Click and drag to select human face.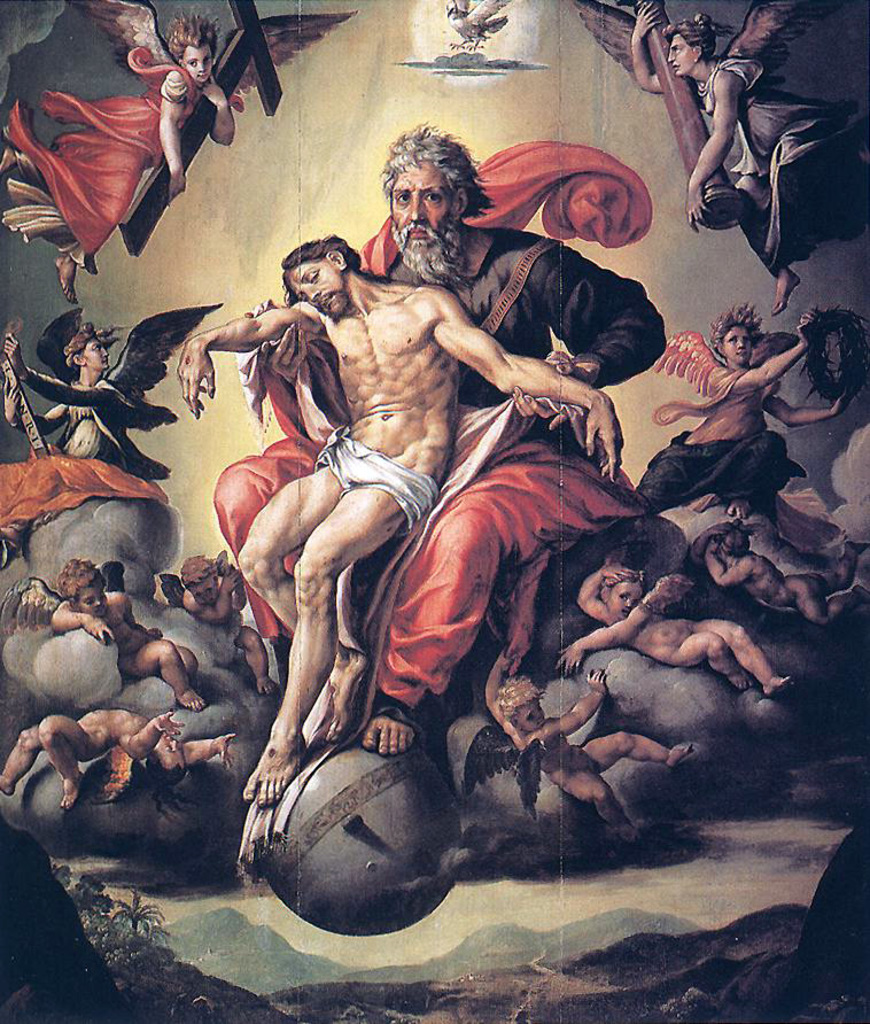
Selection: rect(86, 336, 110, 369).
